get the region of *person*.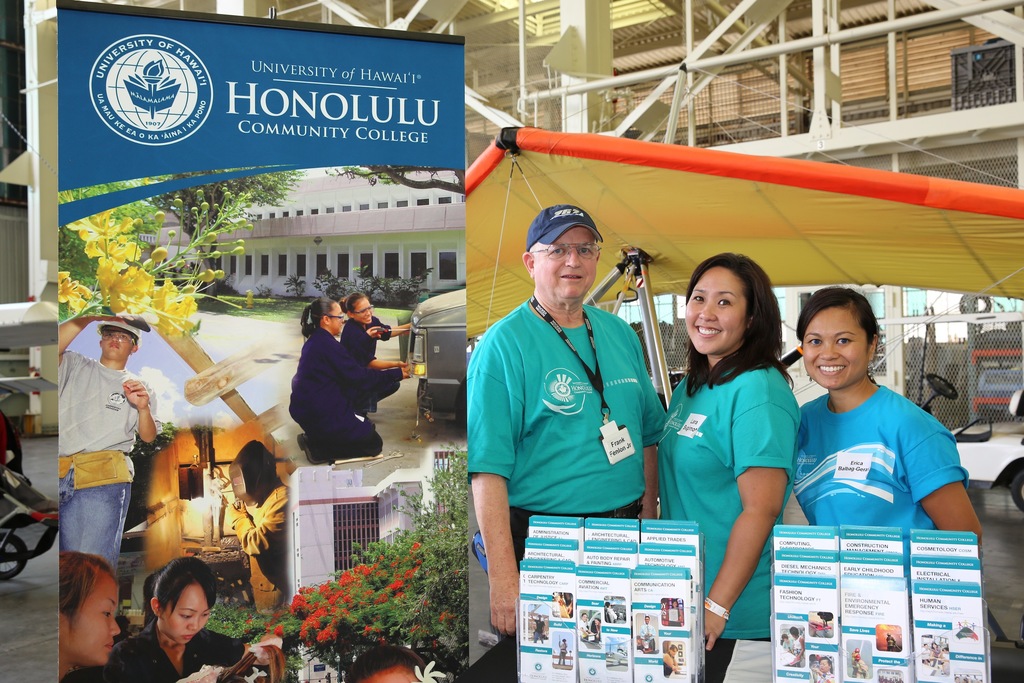
790 289 977 524.
